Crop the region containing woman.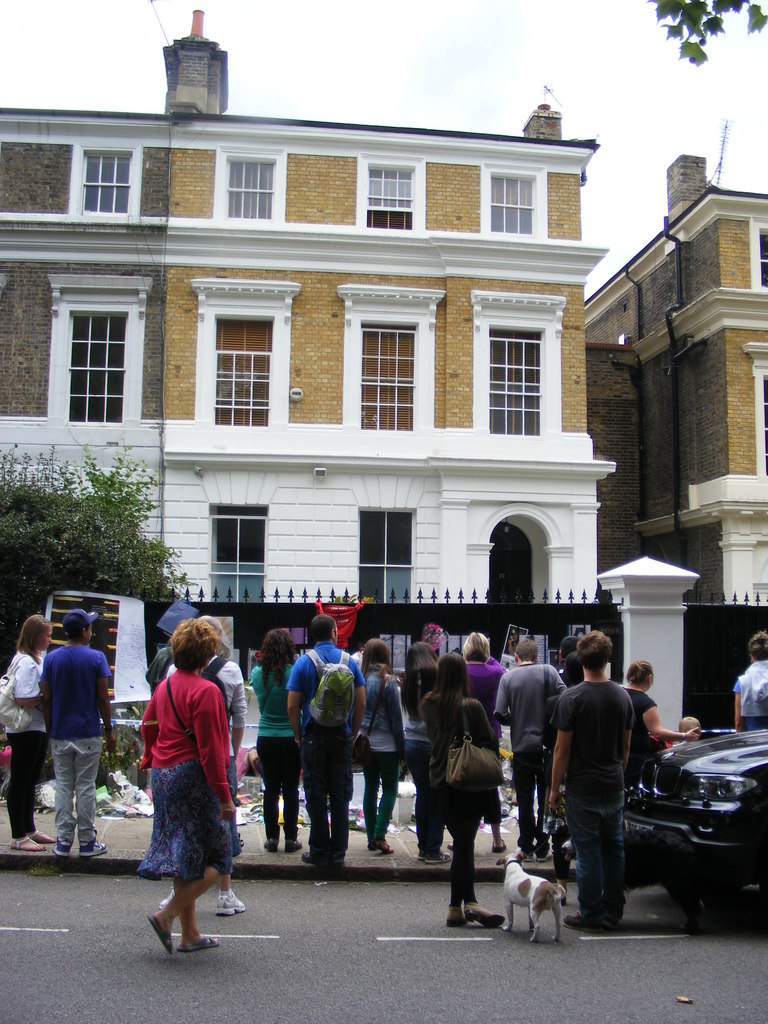
Crop region: l=129, t=618, r=250, b=933.
